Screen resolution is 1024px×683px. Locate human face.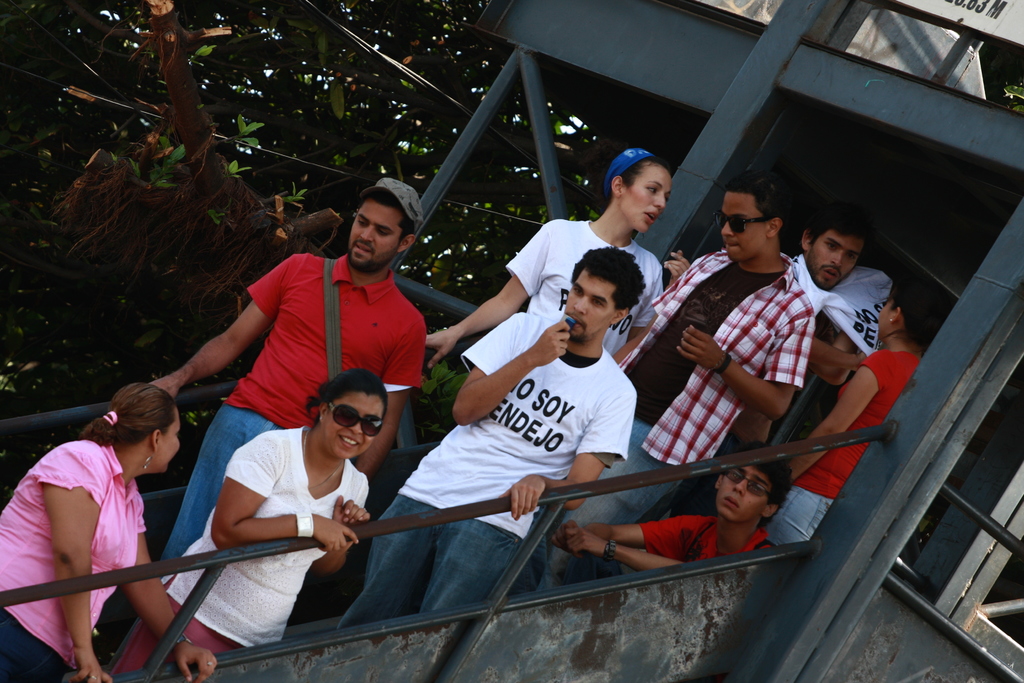
box=[566, 266, 617, 340].
